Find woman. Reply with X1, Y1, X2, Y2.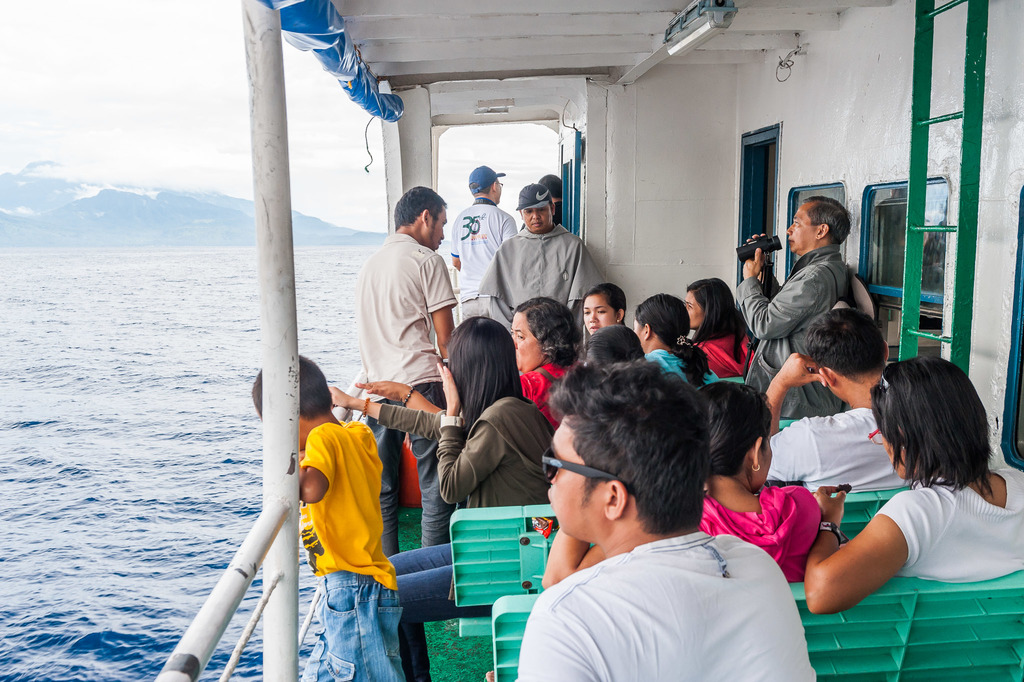
579, 283, 625, 336.
